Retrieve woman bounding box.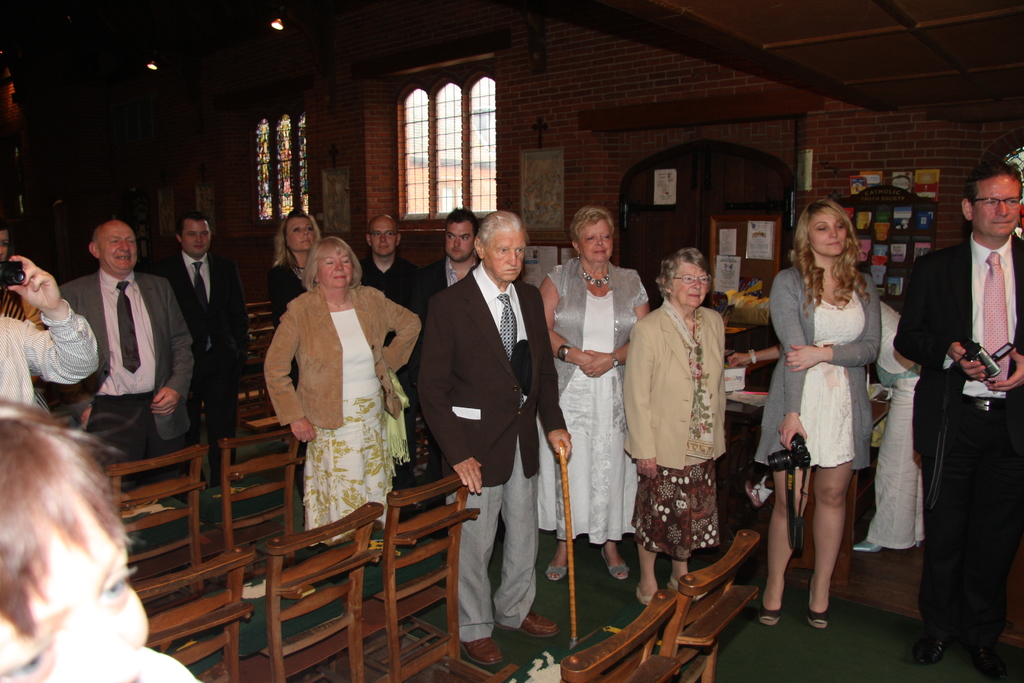
Bounding box: x1=268, y1=209, x2=322, y2=525.
